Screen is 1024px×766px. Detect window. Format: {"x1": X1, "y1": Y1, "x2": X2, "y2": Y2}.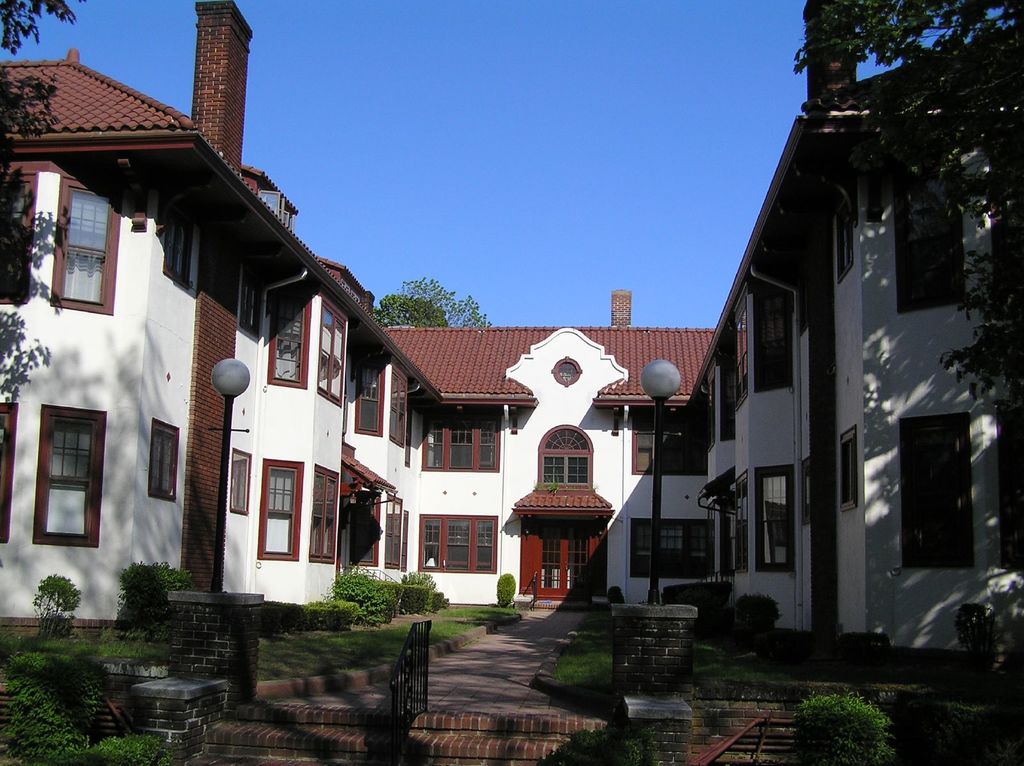
{"x1": 551, "y1": 354, "x2": 584, "y2": 388}.
